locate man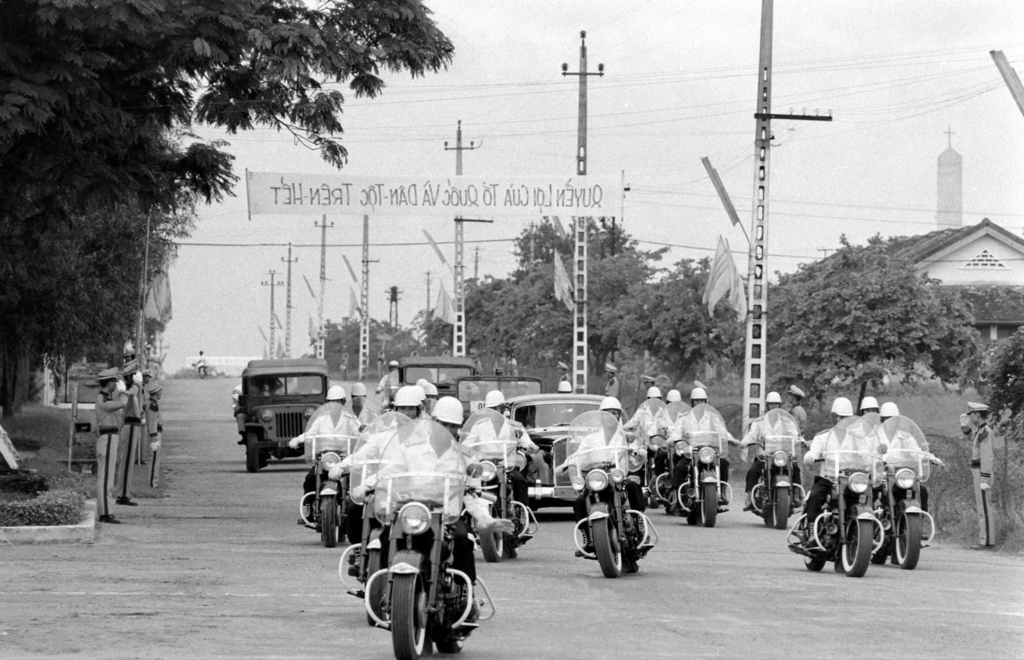
(x1=601, y1=364, x2=620, y2=392)
